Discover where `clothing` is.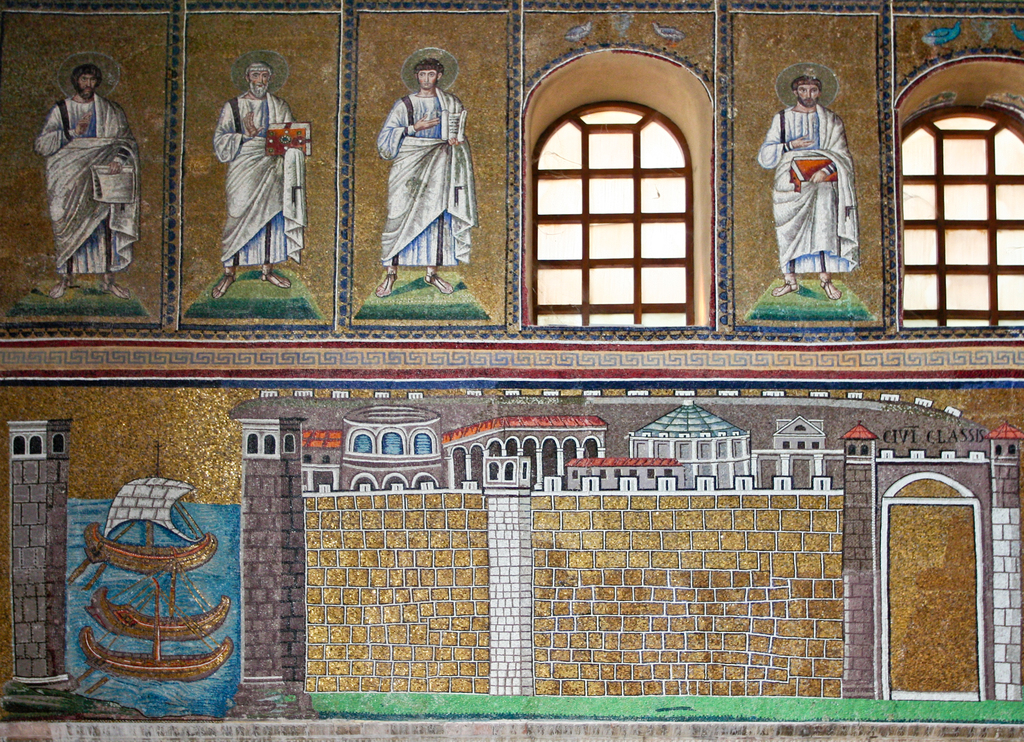
Discovered at {"x1": 209, "y1": 86, "x2": 316, "y2": 278}.
